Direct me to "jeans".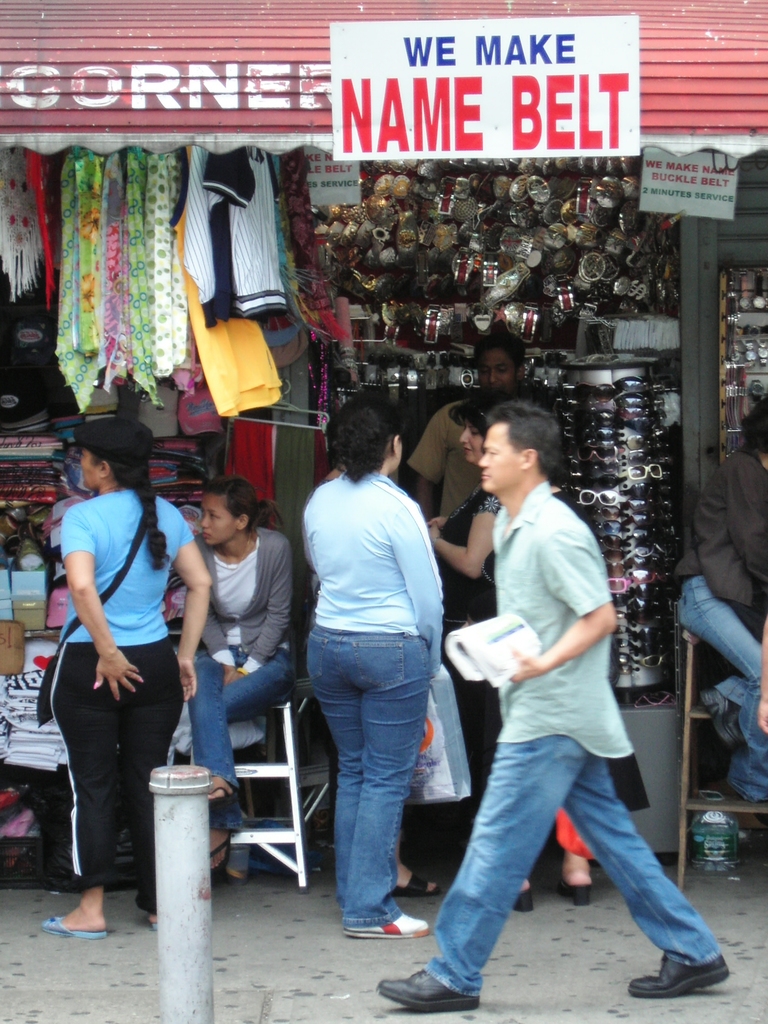
Direction: (x1=682, y1=575, x2=760, y2=703).
